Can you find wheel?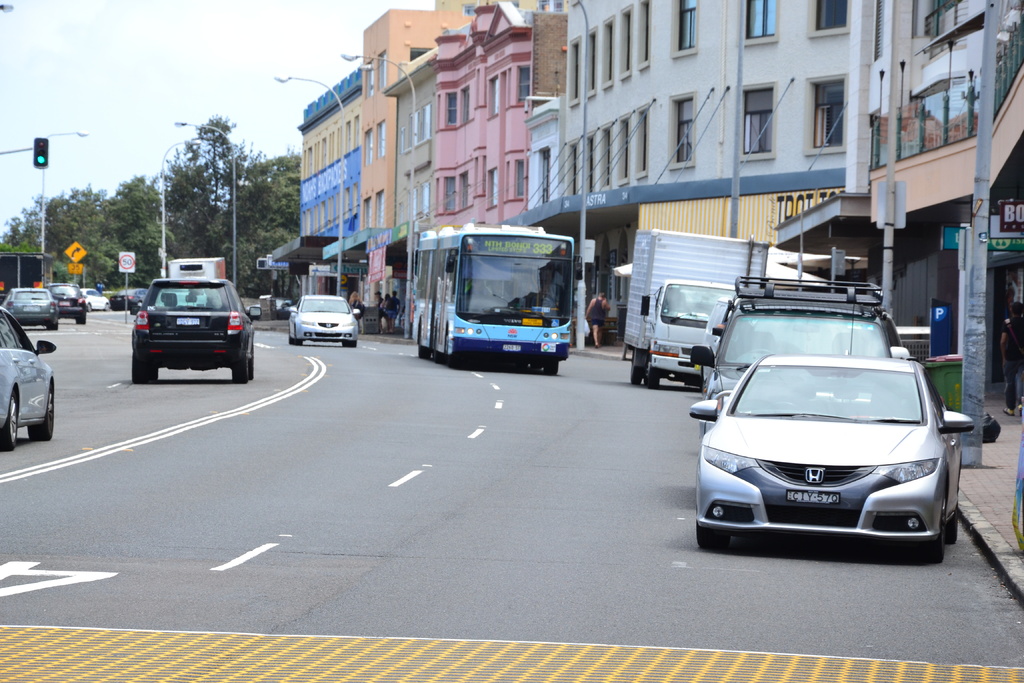
Yes, bounding box: detection(249, 349, 257, 380).
